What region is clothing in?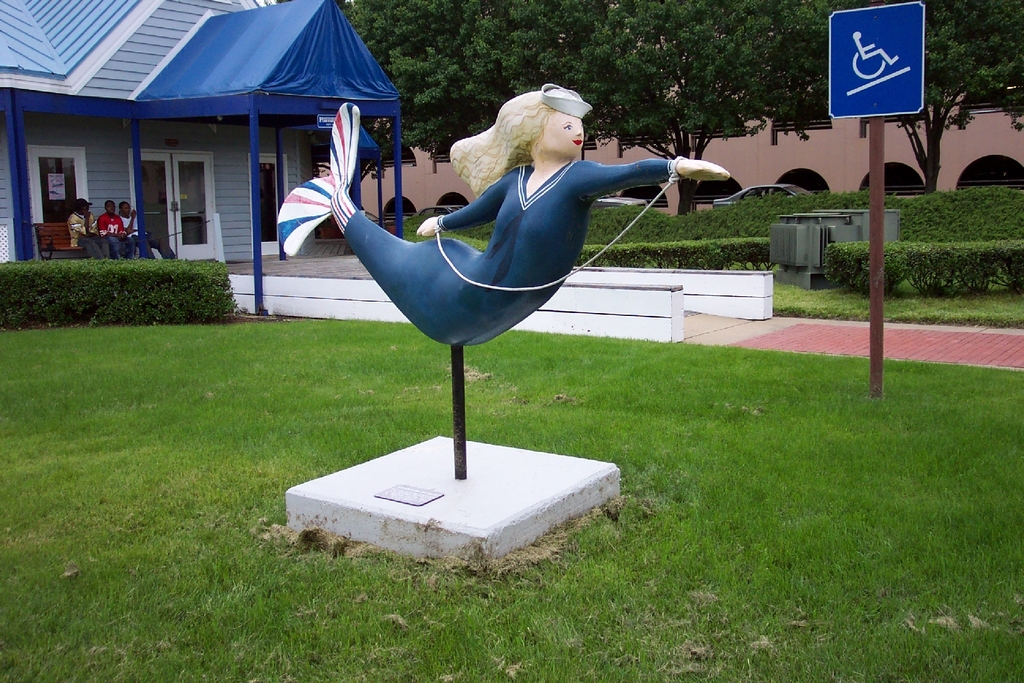
<box>96,212,129,258</box>.
